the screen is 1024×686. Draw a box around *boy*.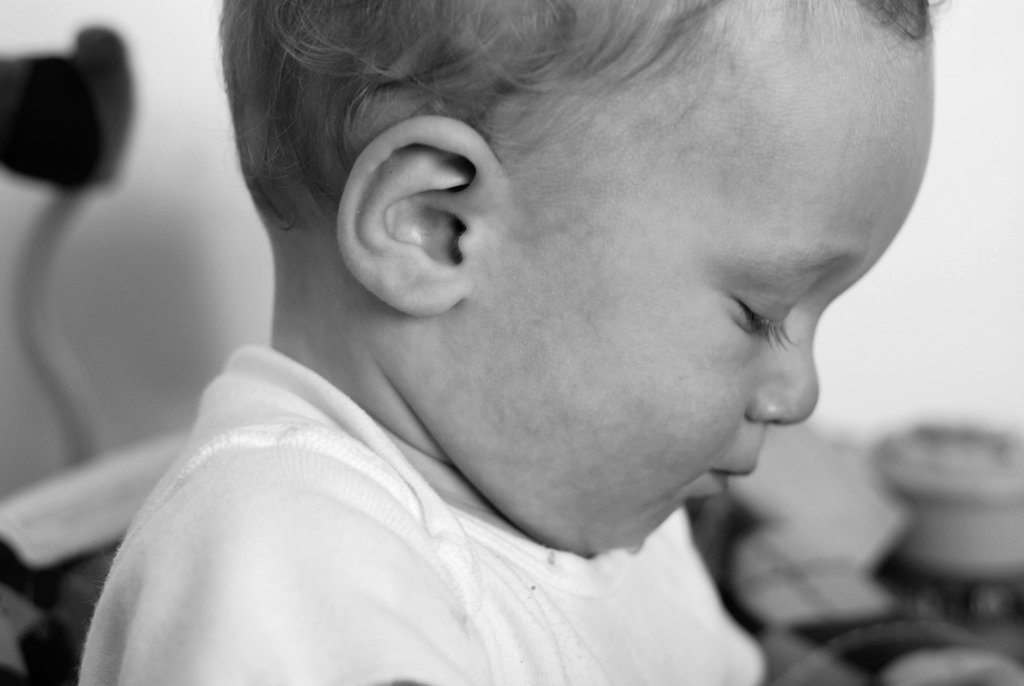
(left=46, top=3, right=927, bottom=671).
